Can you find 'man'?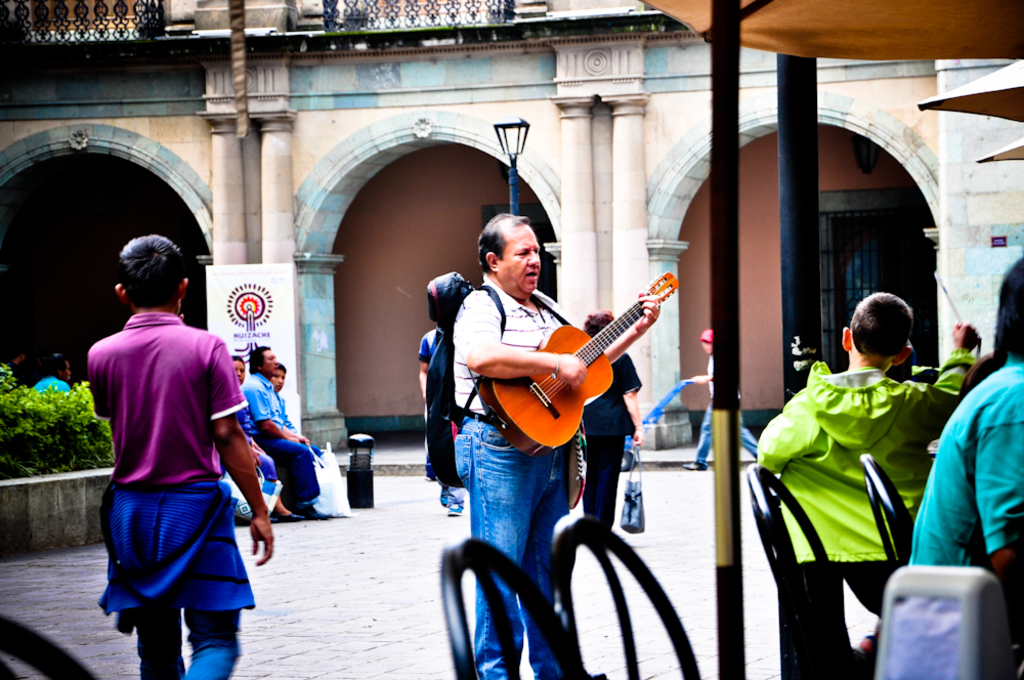
Yes, bounding box: (left=909, top=252, right=1023, bottom=678).
